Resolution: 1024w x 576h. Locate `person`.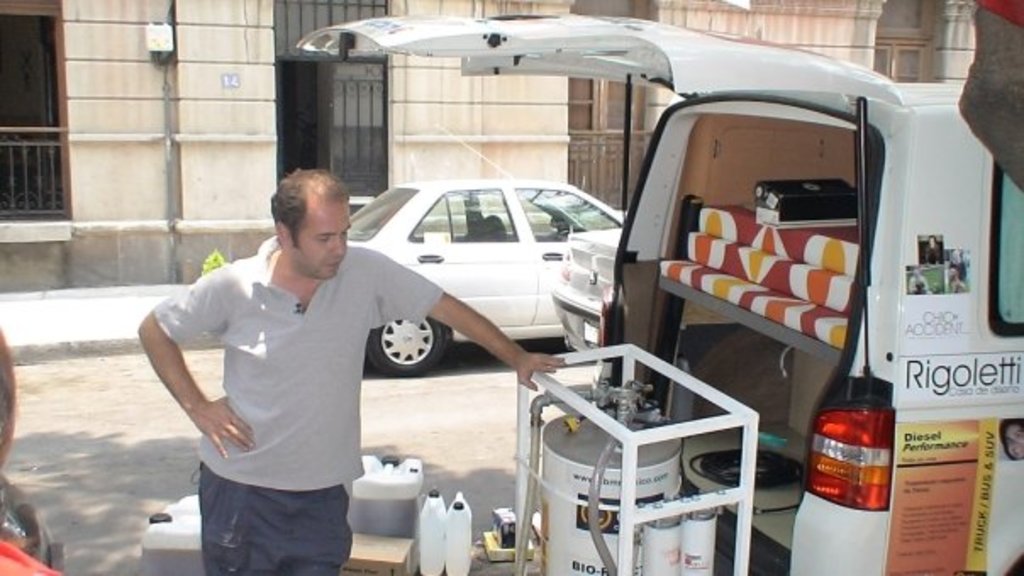
(993, 420, 1022, 464).
